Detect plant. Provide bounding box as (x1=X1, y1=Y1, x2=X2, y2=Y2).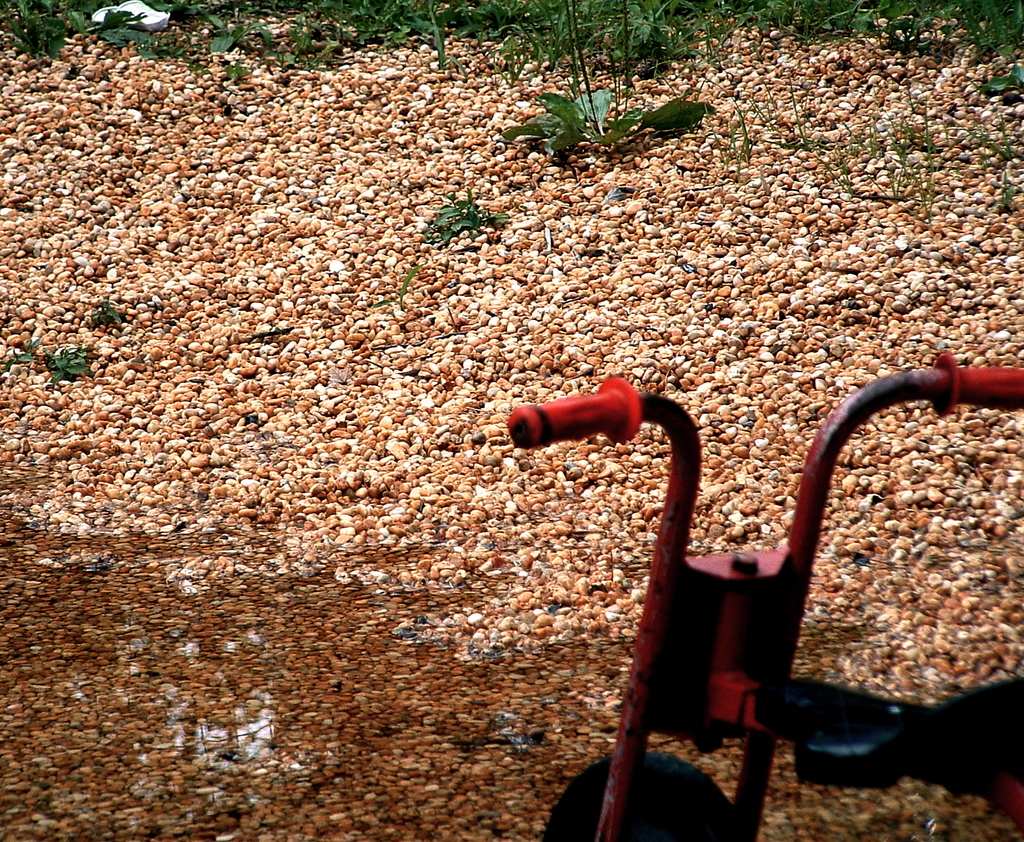
(x1=728, y1=74, x2=832, y2=161).
